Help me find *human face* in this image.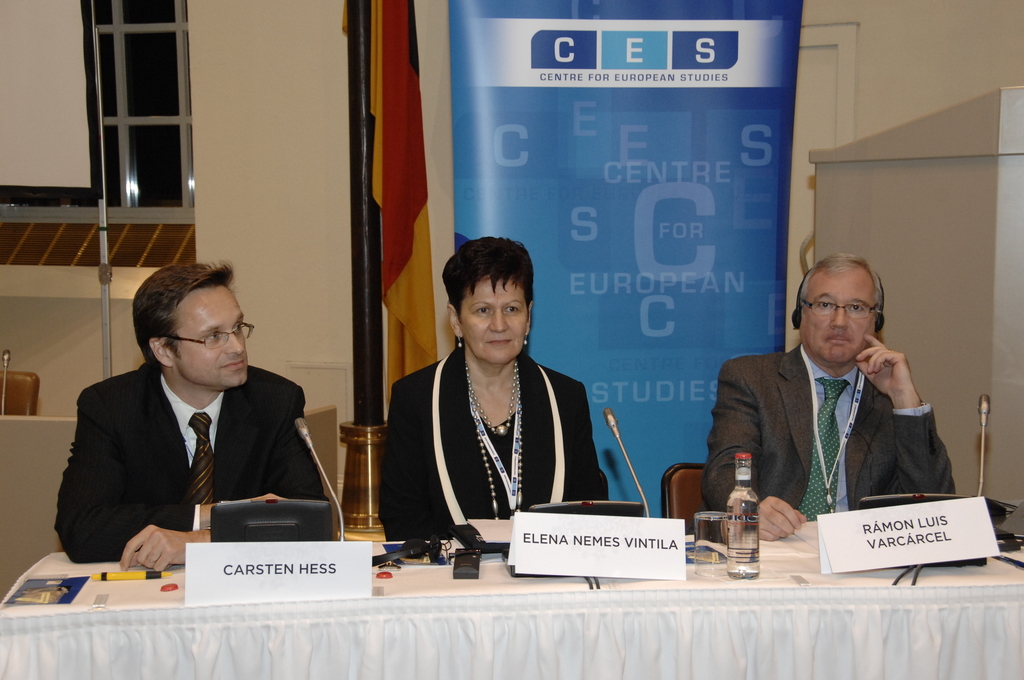
Found it: rect(461, 279, 527, 366).
